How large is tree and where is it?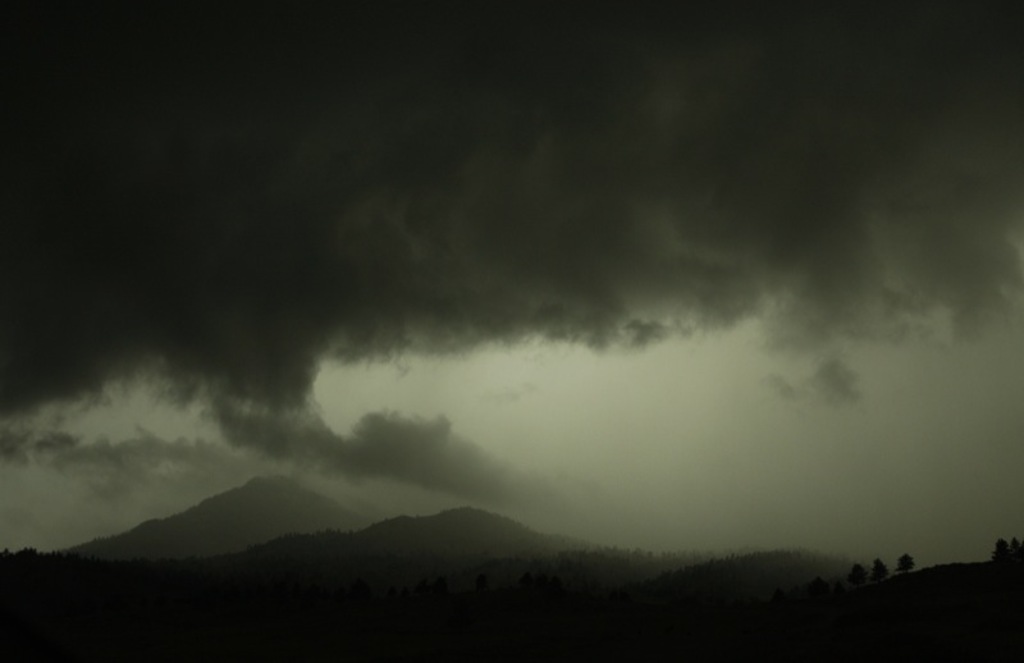
Bounding box: (x1=893, y1=555, x2=916, y2=577).
